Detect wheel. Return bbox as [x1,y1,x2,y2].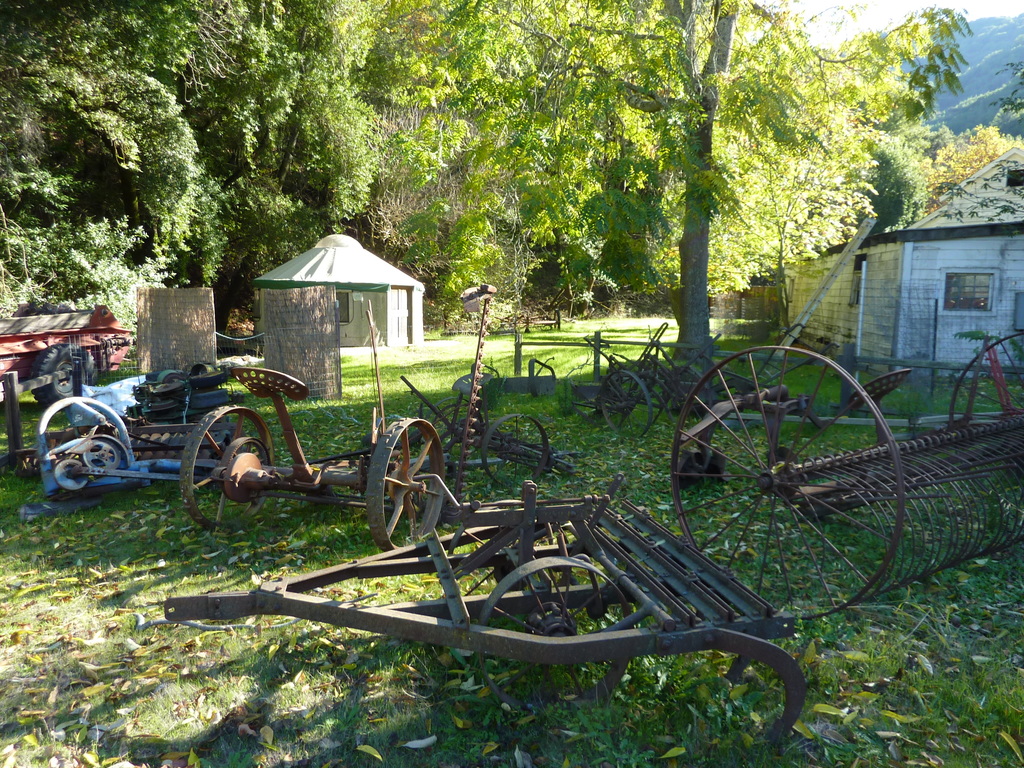
[365,415,445,550].
